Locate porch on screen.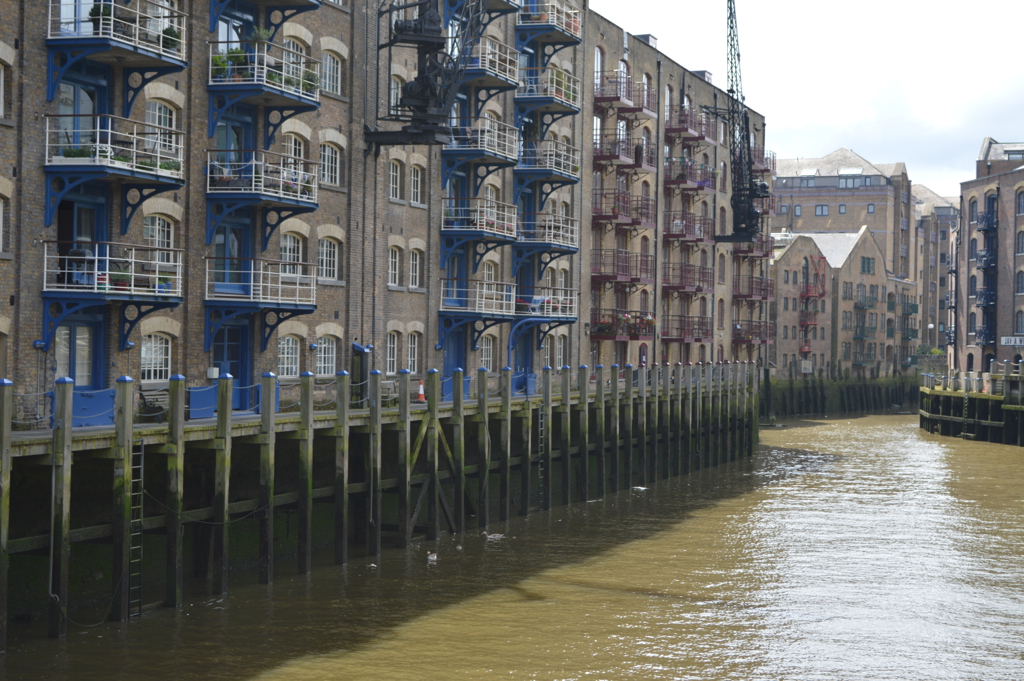
On screen at 742 143 787 172.
